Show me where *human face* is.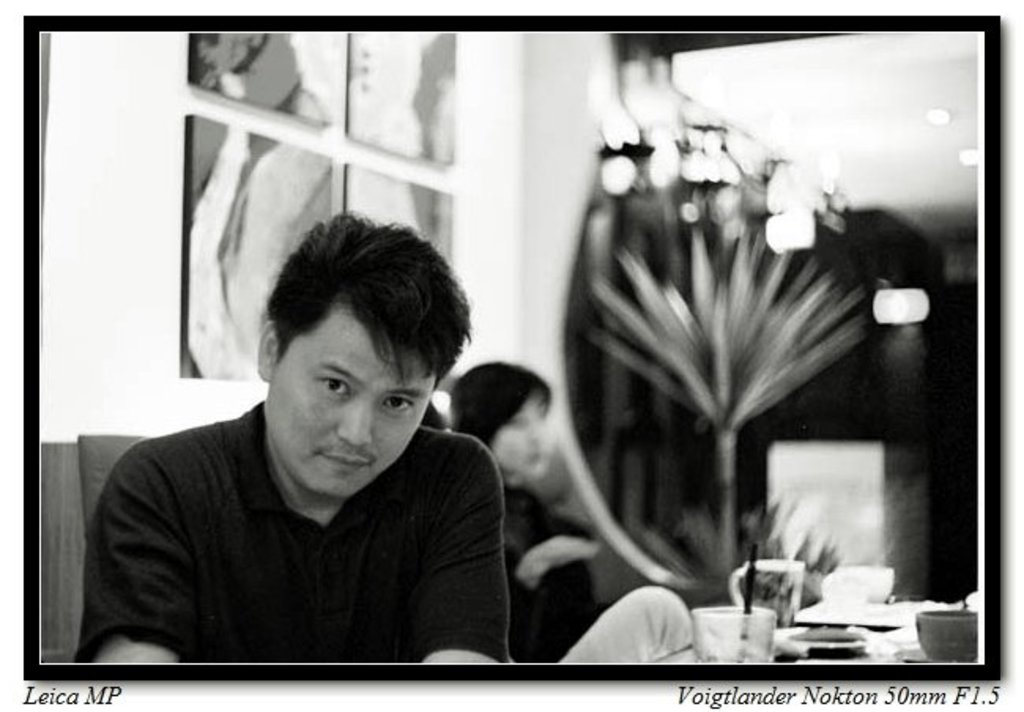
*human face* is at (x1=263, y1=306, x2=443, y2=498).
